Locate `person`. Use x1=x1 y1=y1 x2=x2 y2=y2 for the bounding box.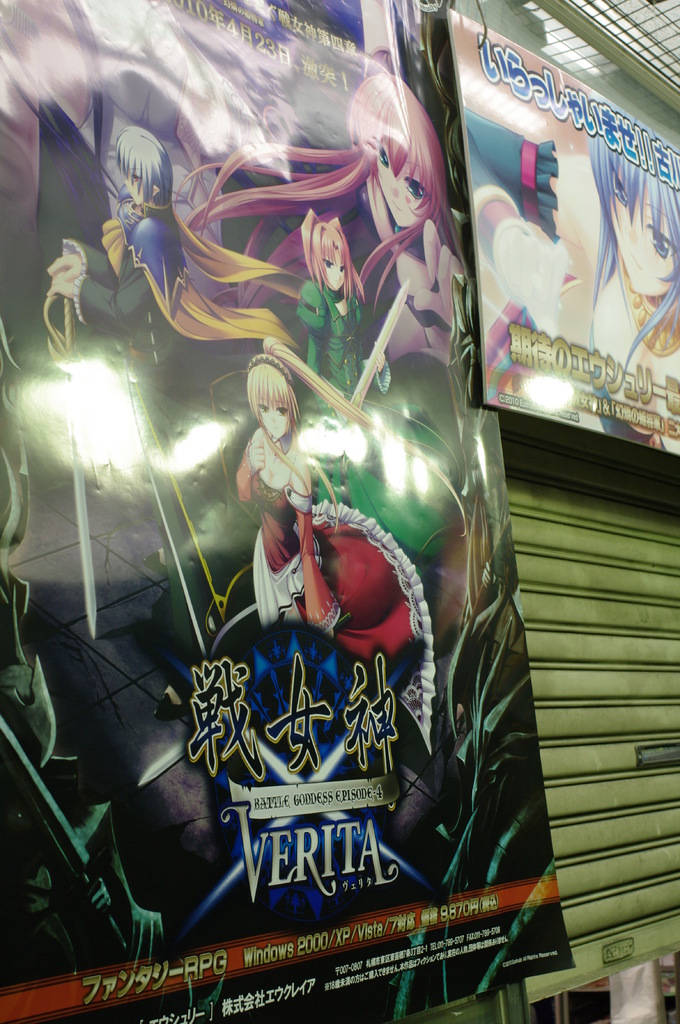
x1=470 y1=133 x2=679 y2=448.
